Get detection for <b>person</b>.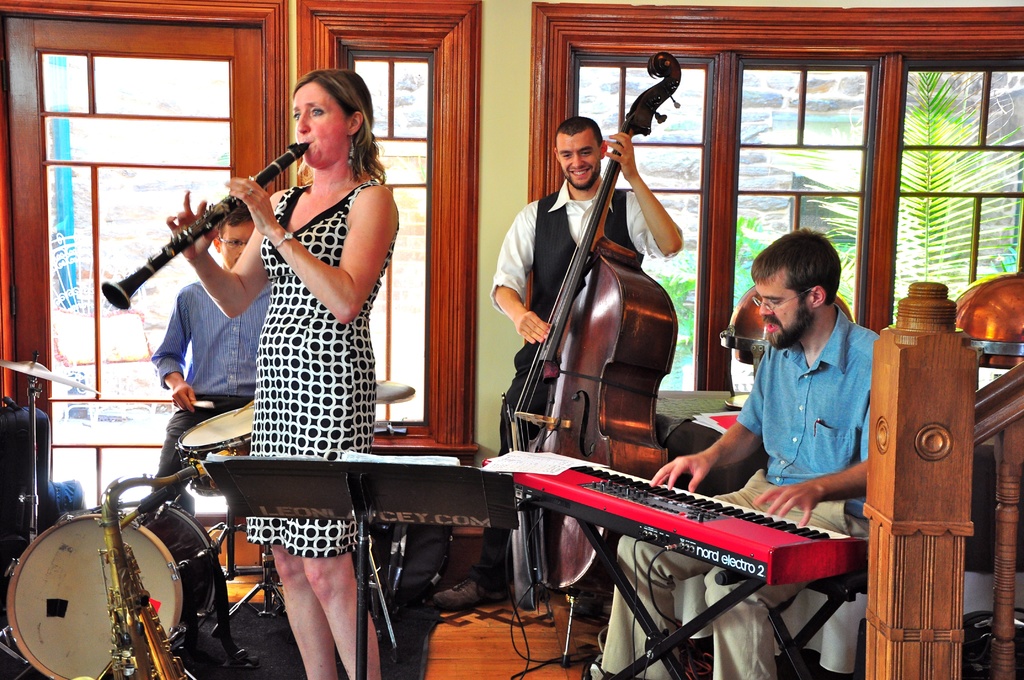
Detection: detection(147, 203, 276, 505).
